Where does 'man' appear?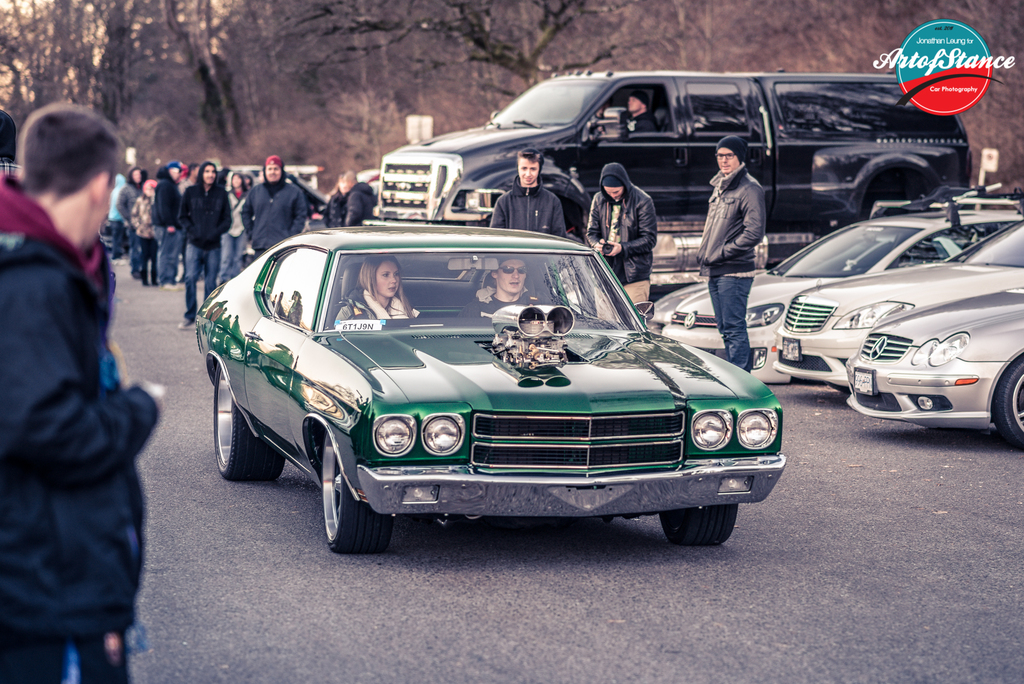
Appears at region(241, 154, 308, 257).
